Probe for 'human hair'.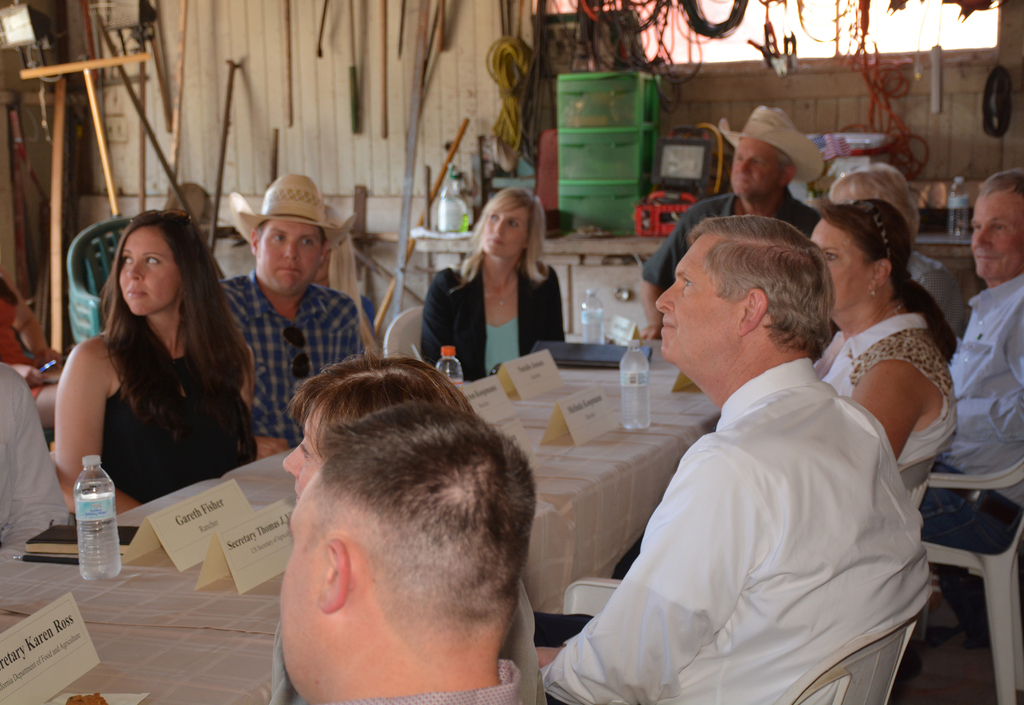
Probe result: {"x1": 821, "y1": 193, "x2": 963, "y2": 364}.
